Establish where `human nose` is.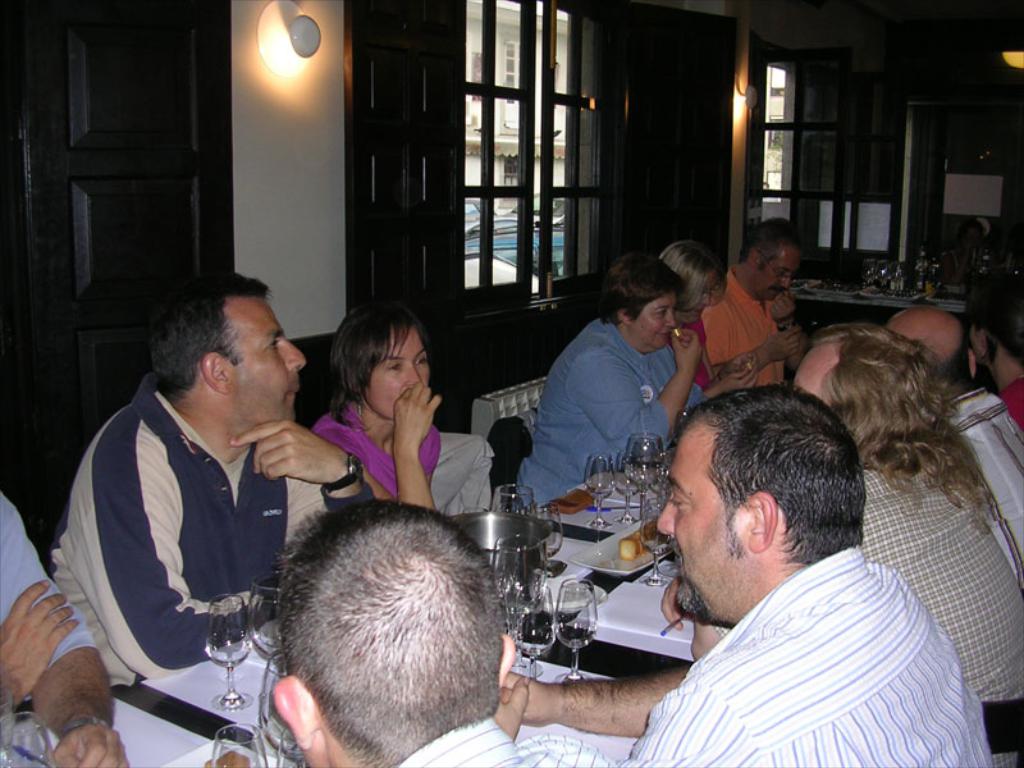
Established at [402,367,421,389].
